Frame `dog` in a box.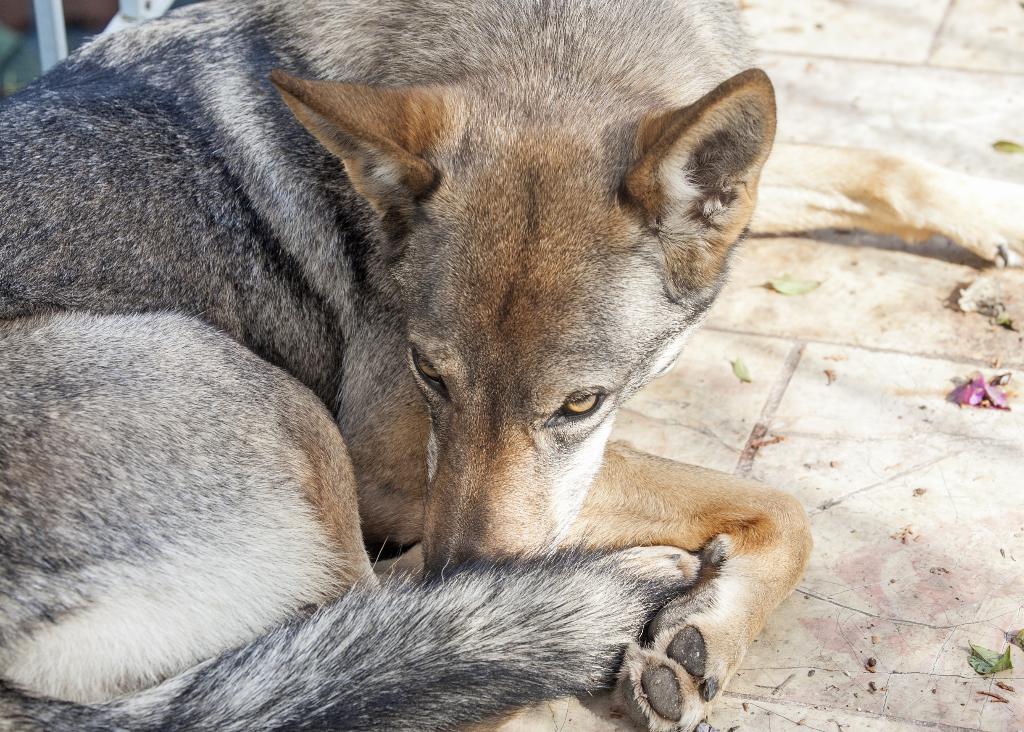
locate(0, 0, 1023, 731).
